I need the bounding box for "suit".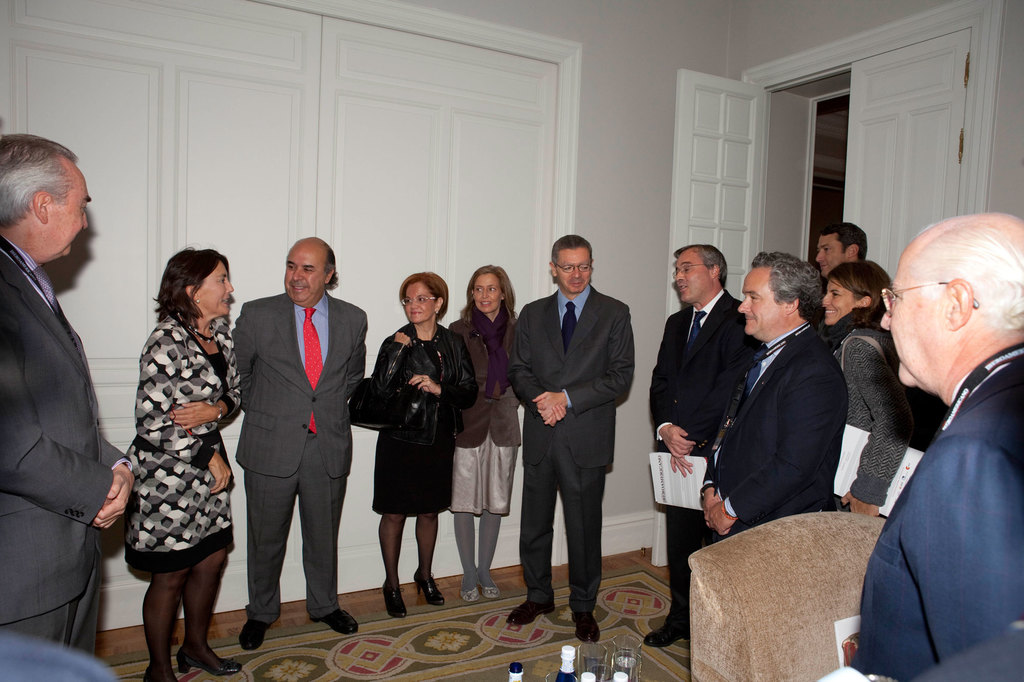
Here it is: detection(650, 289, 763, 632).
